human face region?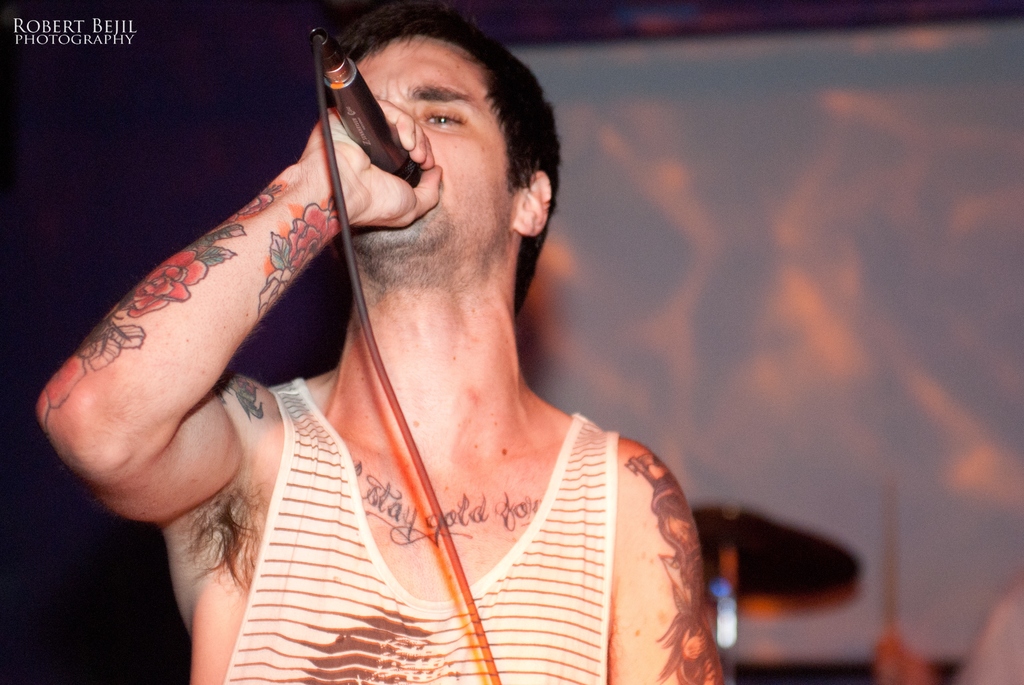
<region>324, 28, 508, 295</region>
